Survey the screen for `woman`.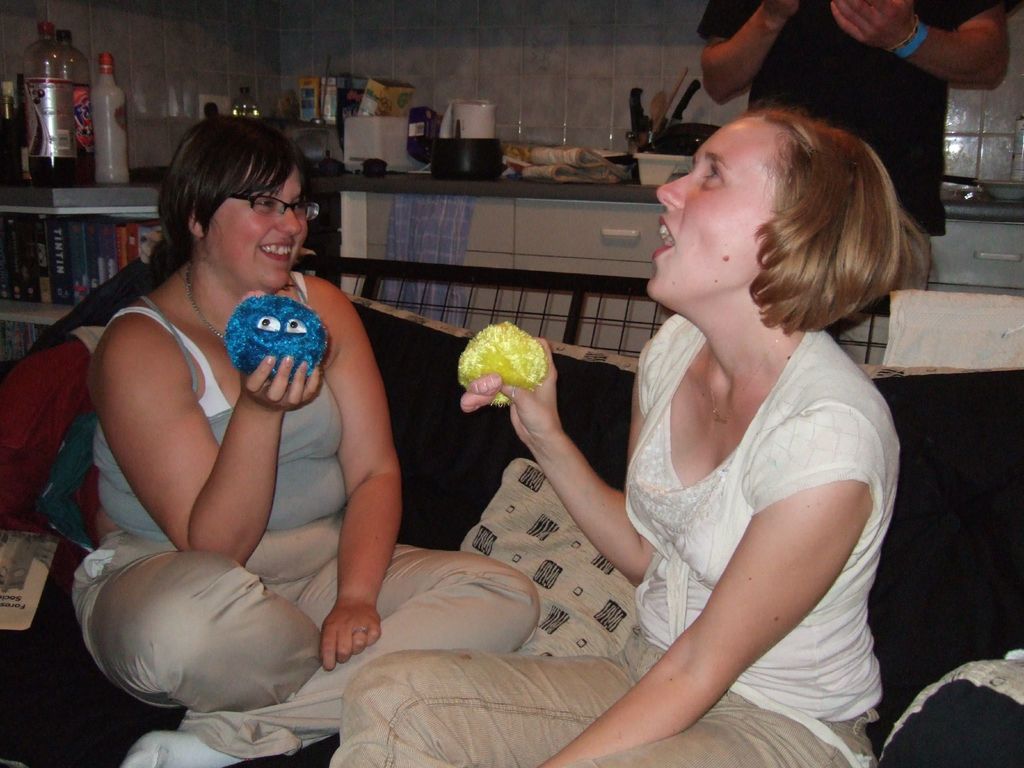
Survey found: (319,100,934,767).
